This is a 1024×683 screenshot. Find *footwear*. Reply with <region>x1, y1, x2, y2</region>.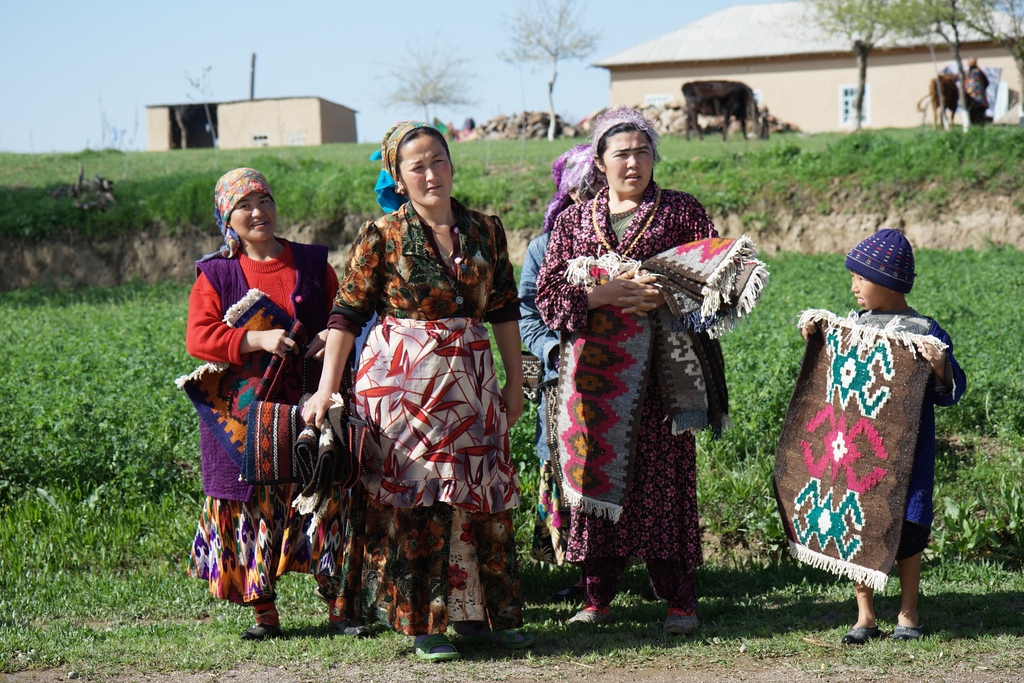
<region>662, 607, 703, 635</region>.
